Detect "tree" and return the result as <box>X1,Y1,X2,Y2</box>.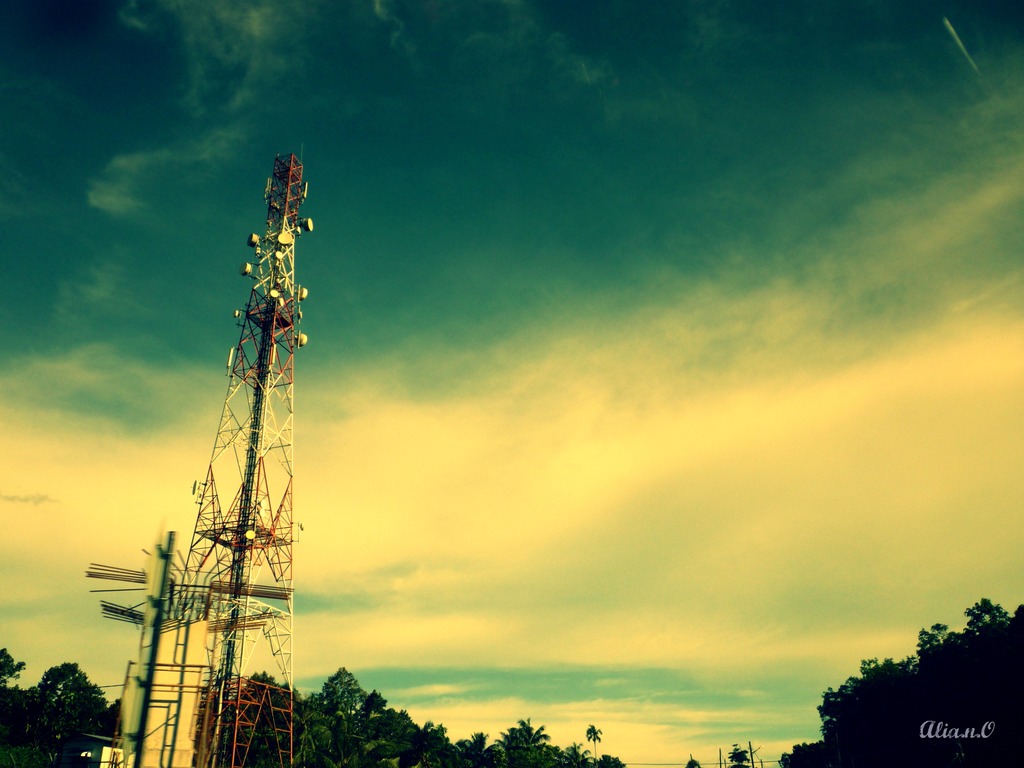
<box>588,719,604,767</box>.
